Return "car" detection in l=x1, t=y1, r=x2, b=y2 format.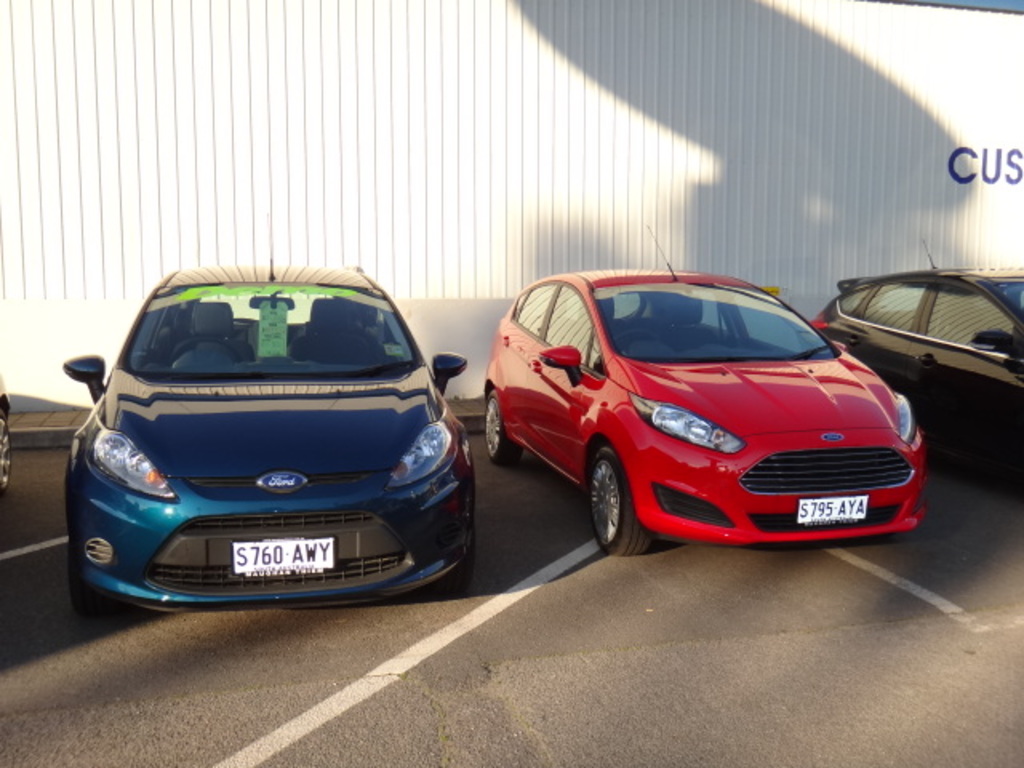
l=798, t=258, r=1022, b=486.
